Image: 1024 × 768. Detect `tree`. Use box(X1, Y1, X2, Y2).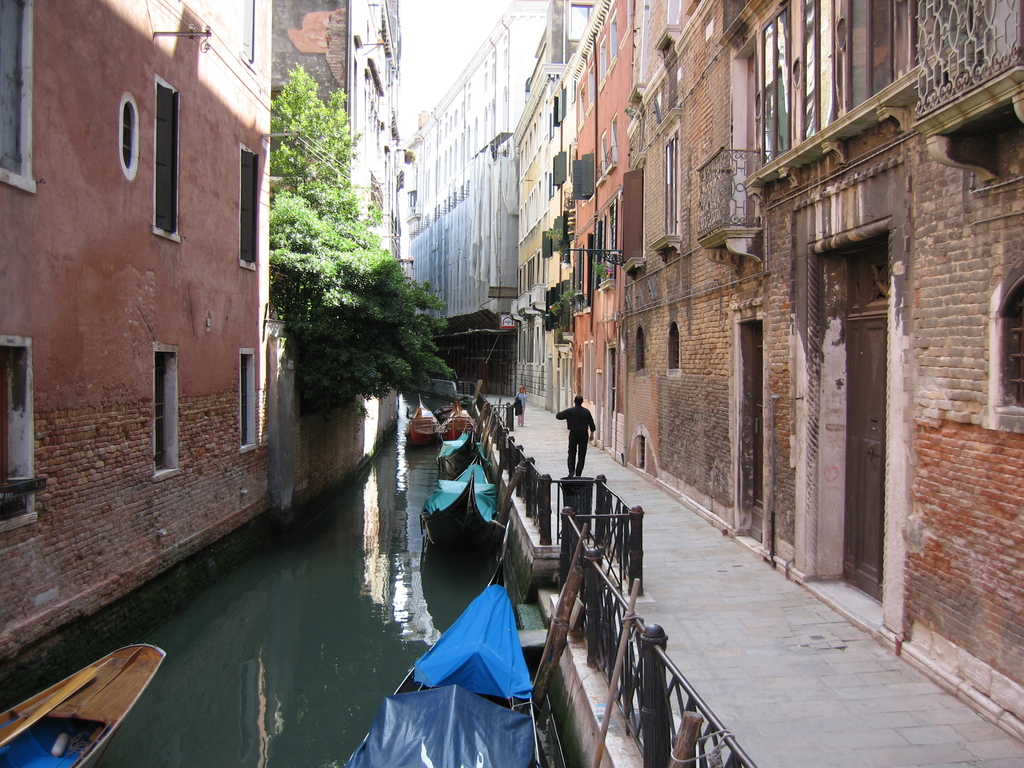
box(269, 62, 382, 237).
